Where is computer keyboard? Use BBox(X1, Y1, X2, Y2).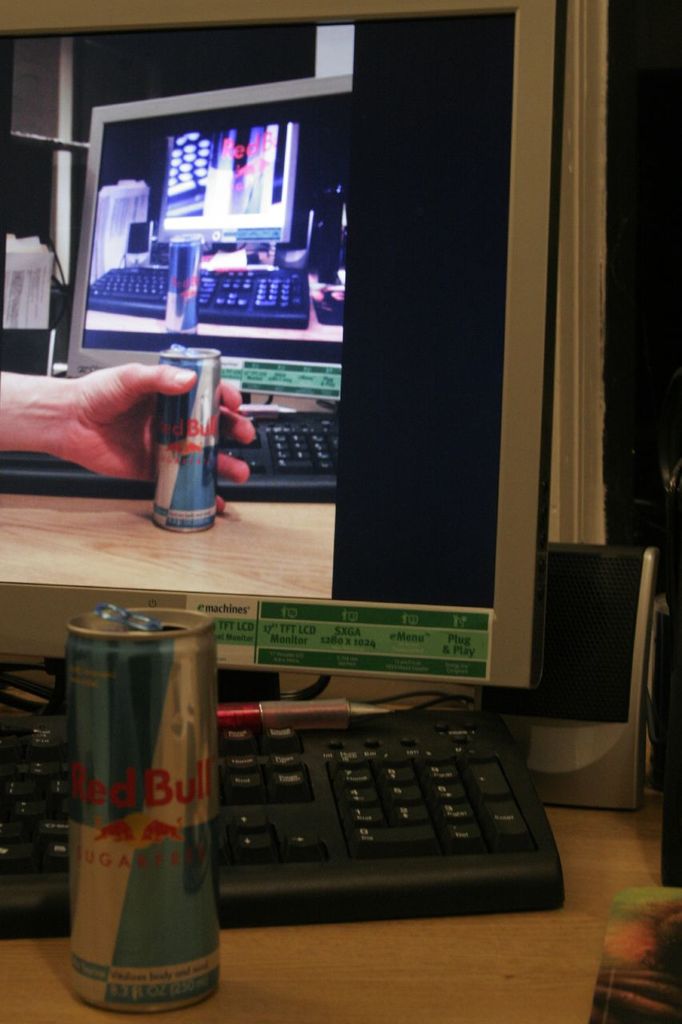
BBox(0, 710, 567, 939).
